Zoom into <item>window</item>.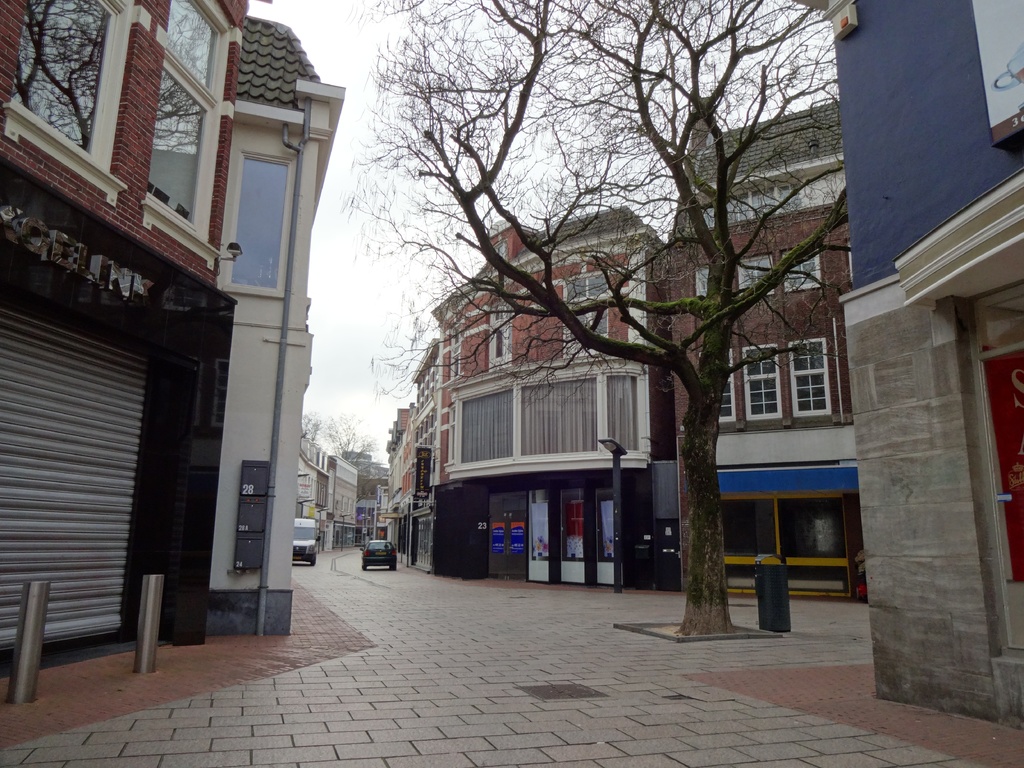
Zoom target: left=783, top=245, right=825, bottom=291.
